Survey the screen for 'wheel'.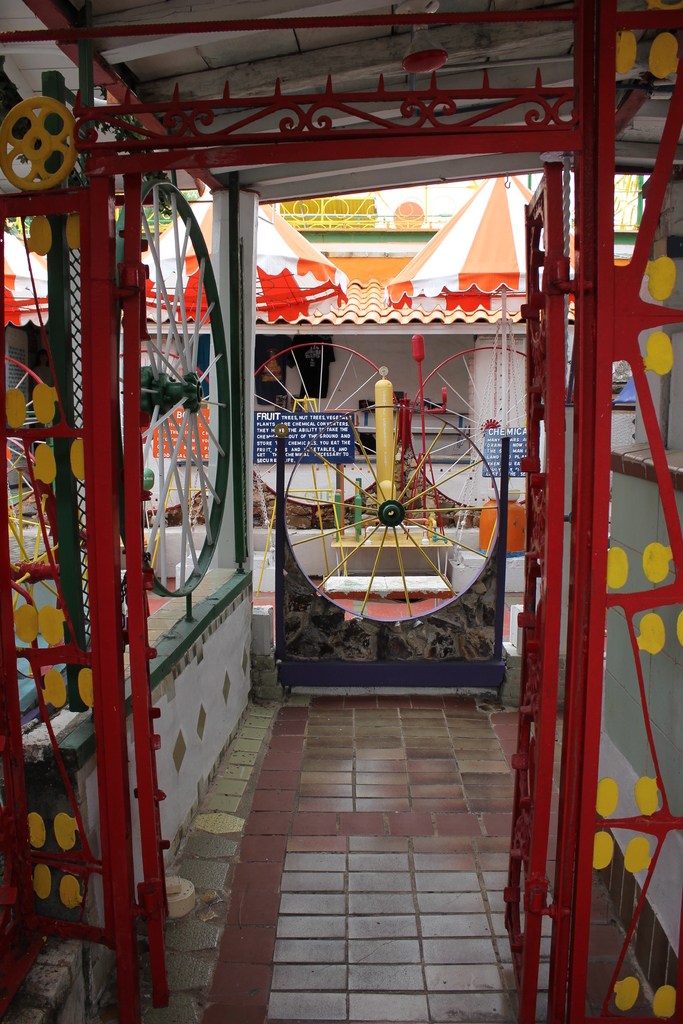
Survey found: Rect(3, 357, 42, 509).
